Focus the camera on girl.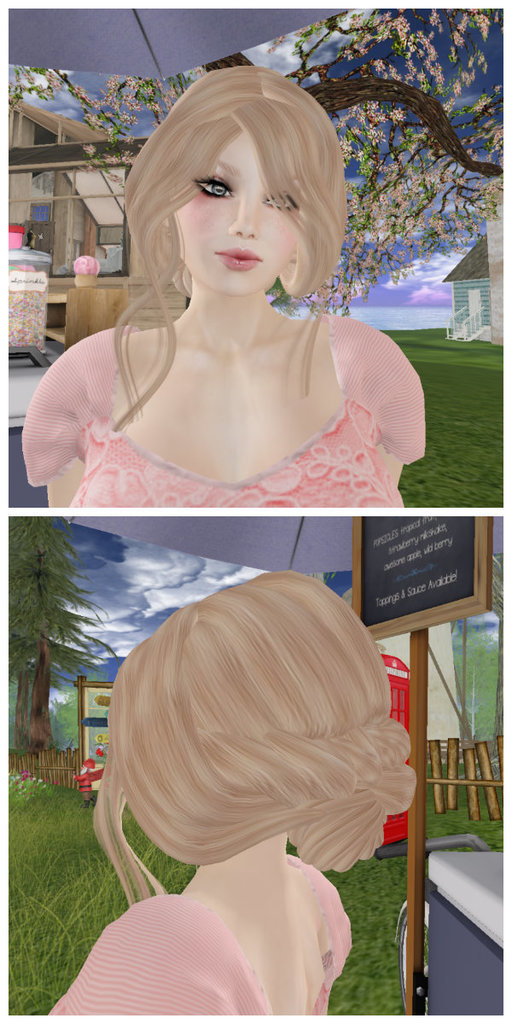
Focus region: box(44, 567, 418, 1020).
